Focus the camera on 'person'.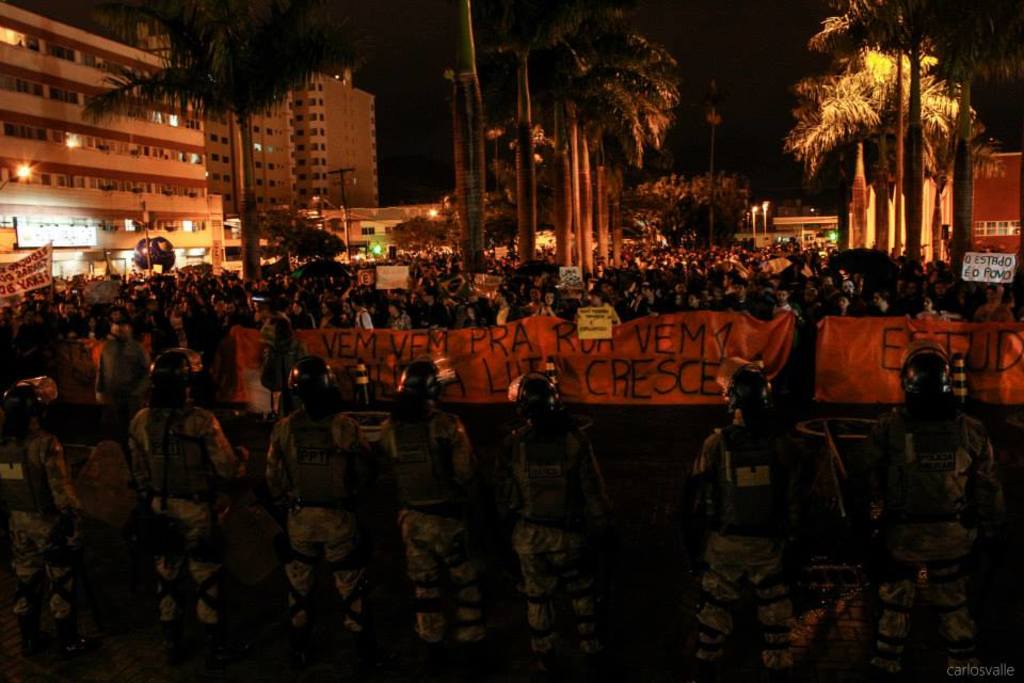
Focus region: [x1=0, y1=369, x2=93, y2=682].
